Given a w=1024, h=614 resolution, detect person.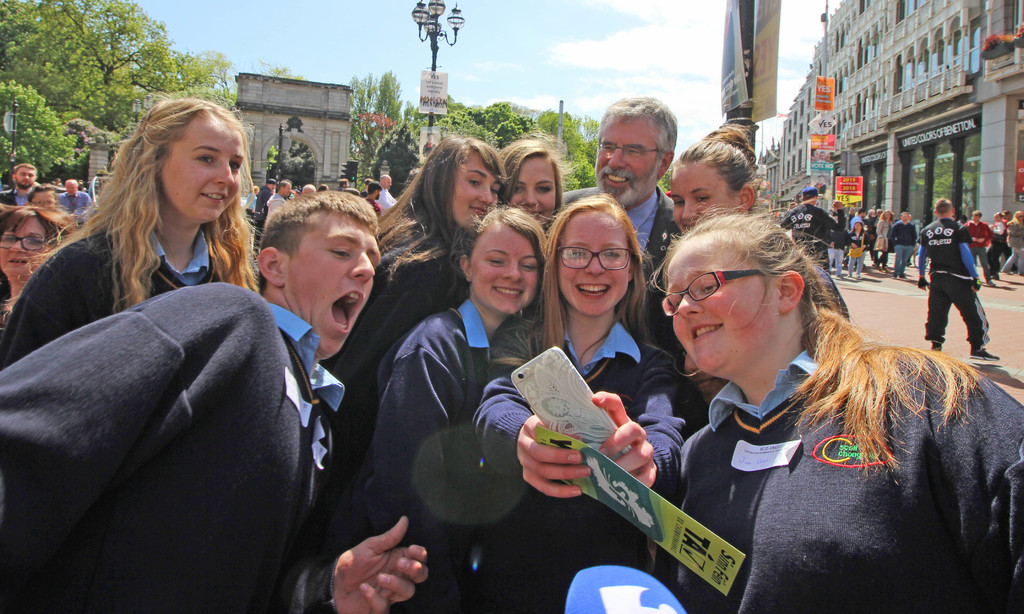
(x1=851, y1=219, x2=870, y2=274).
